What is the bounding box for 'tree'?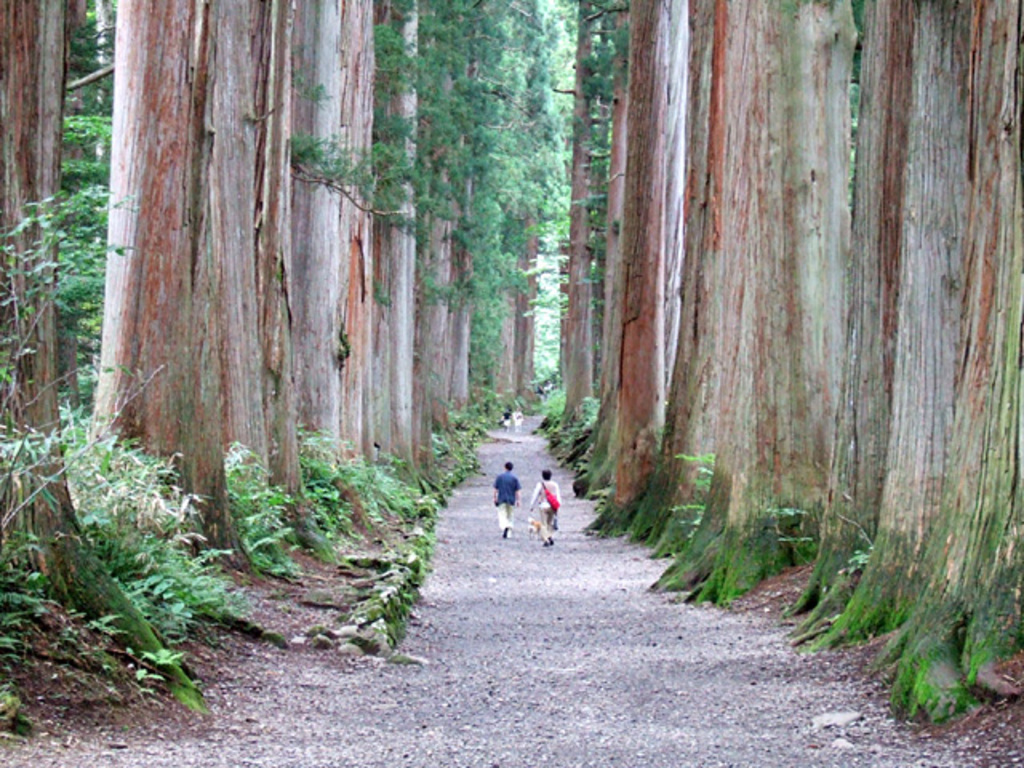
crop(862, 0, 1022, 739).
